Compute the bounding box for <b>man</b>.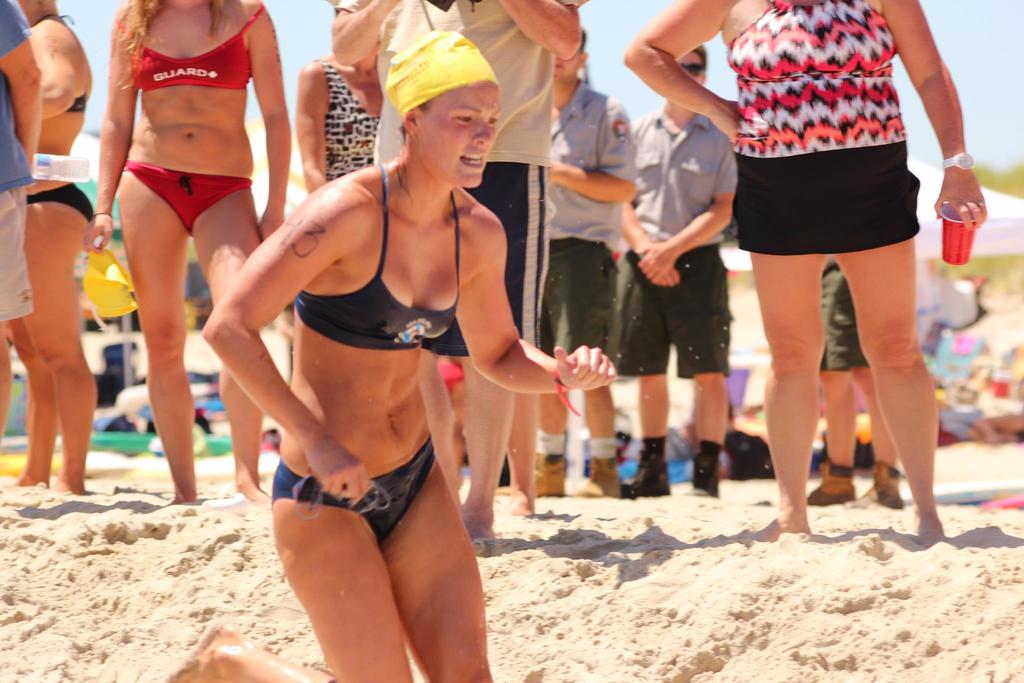
621,40,742,505.
